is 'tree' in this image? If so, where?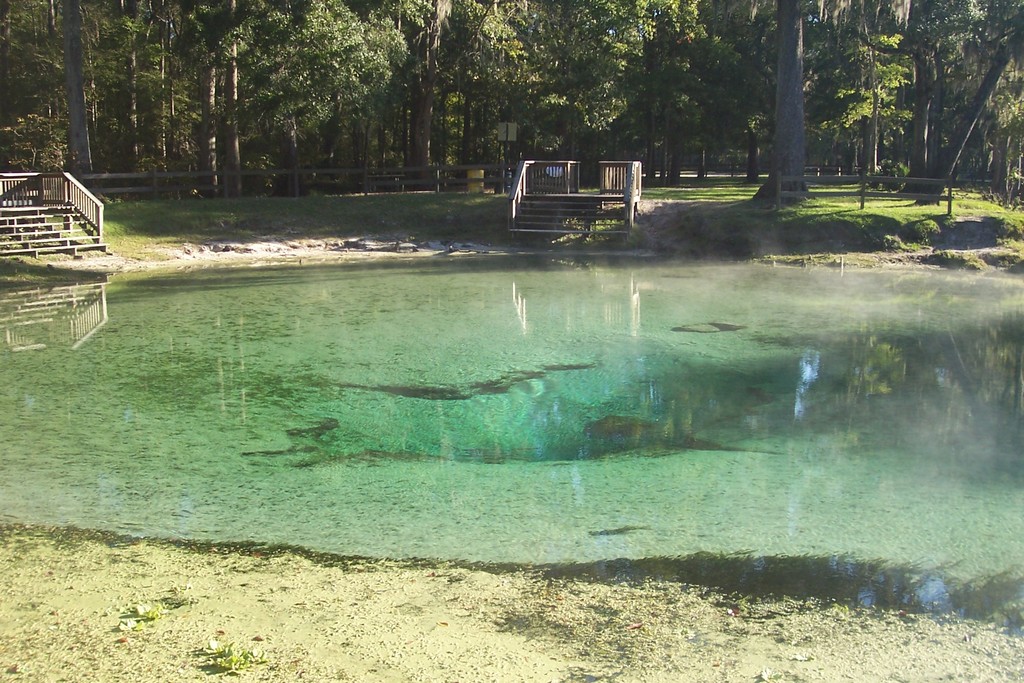
Yes, at rect(479, 0, 572, 189).
